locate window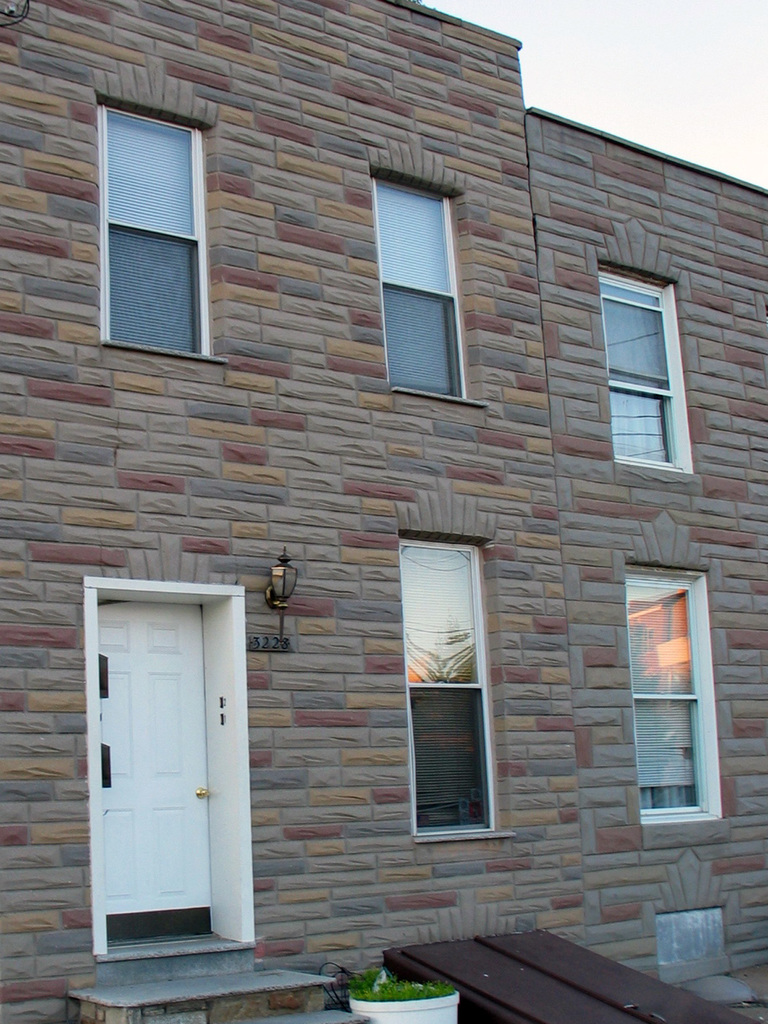
{"left": 595, "top": 248, "right": 707, "bottom": 463}
